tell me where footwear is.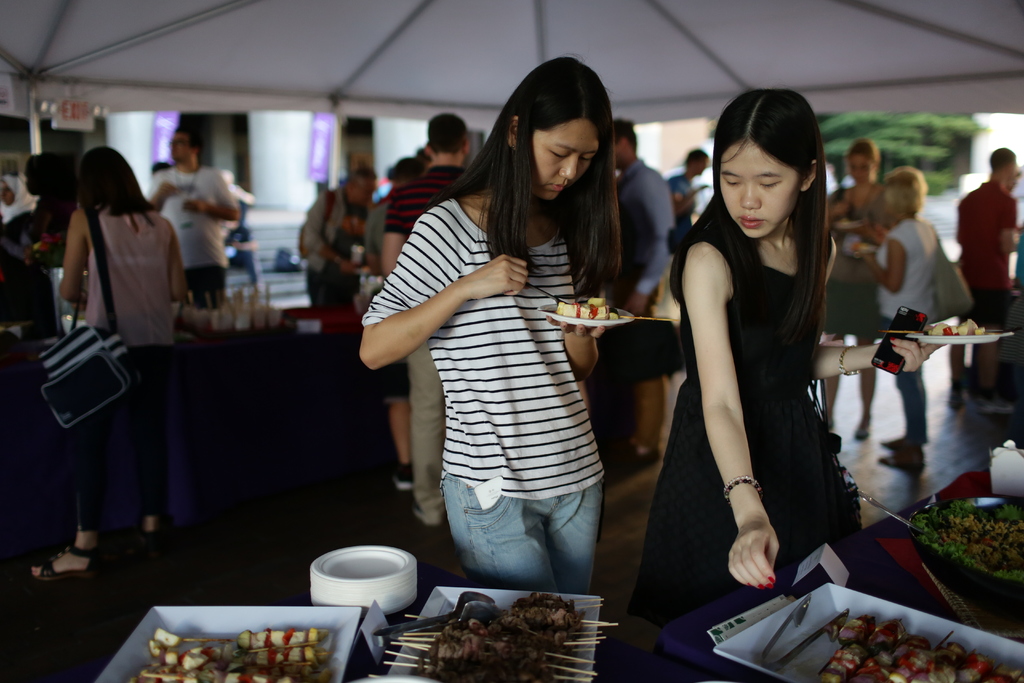
footwear is at 879/438/913/448.
